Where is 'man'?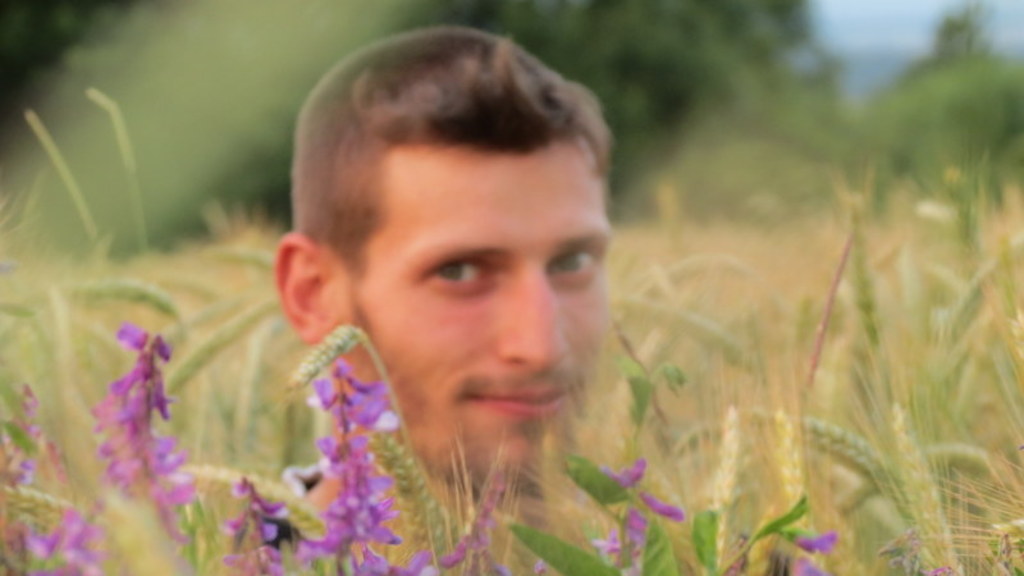
[252, 125, 654, 550].
